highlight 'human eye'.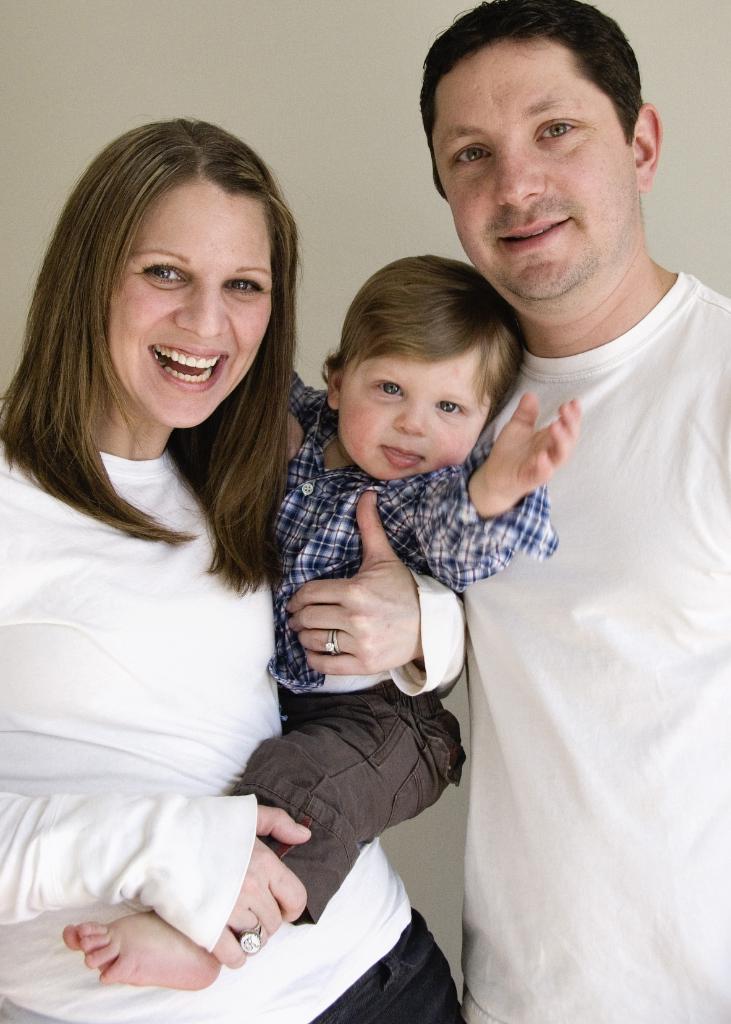
Highlighted region: l=447, t=140, r=497, b=173.
